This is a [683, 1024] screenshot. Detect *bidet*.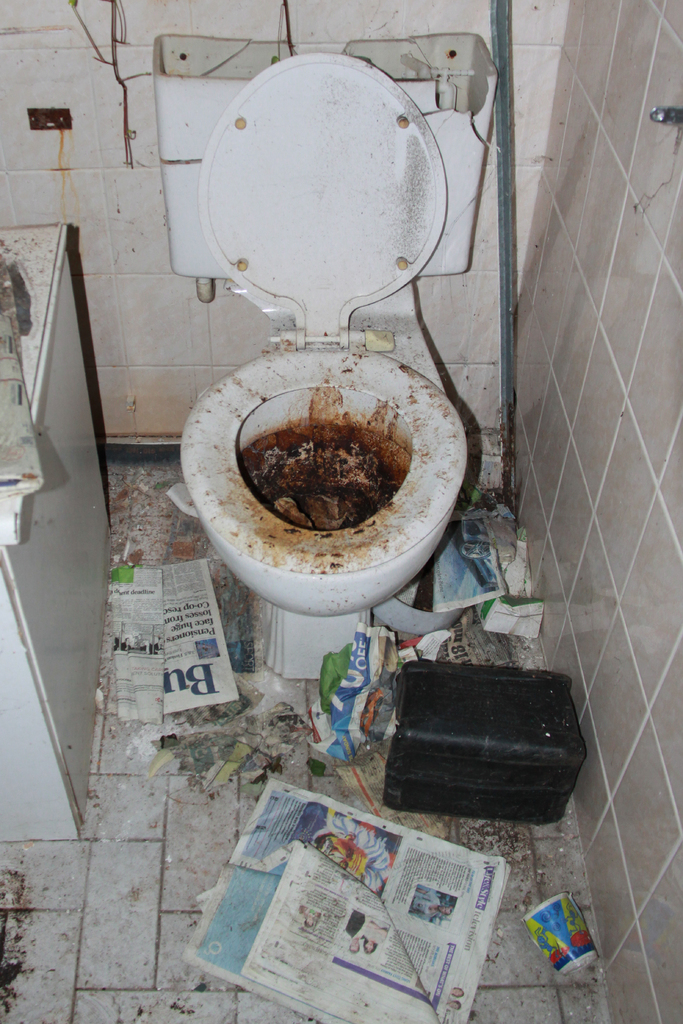
{"left": 186, "top": 339, "right": 472, "bottom": 684}.
